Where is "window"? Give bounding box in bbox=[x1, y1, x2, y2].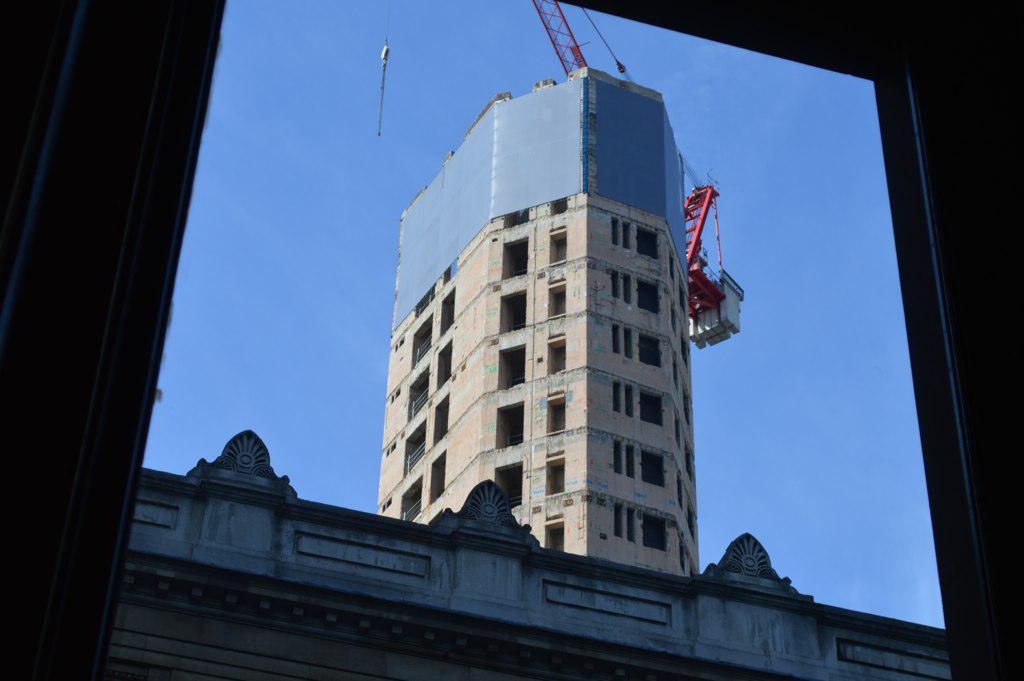
bbox=[615, 380, 622, 410].
